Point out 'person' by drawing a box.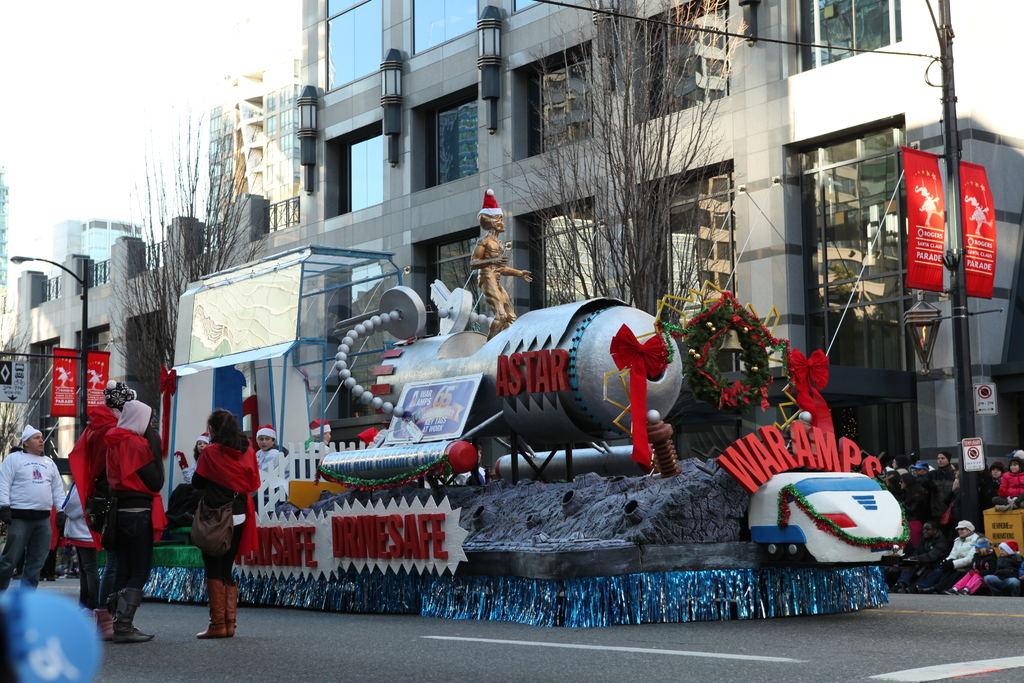
bbox=[470, 213, 531, 339].
